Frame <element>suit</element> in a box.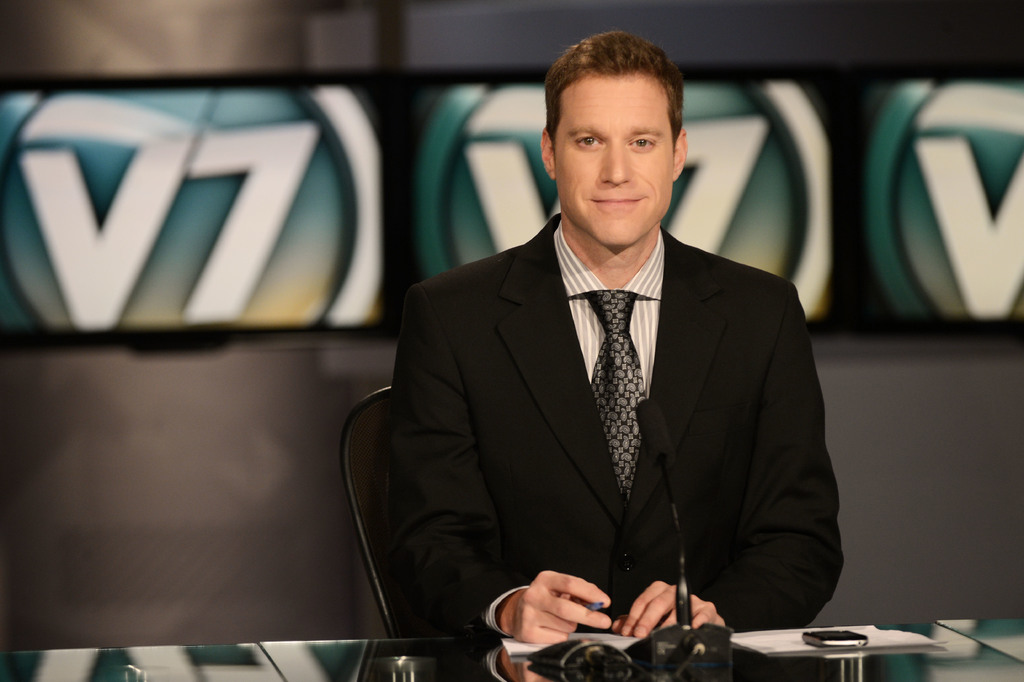
bbox=[433, 235, 854, 647].
